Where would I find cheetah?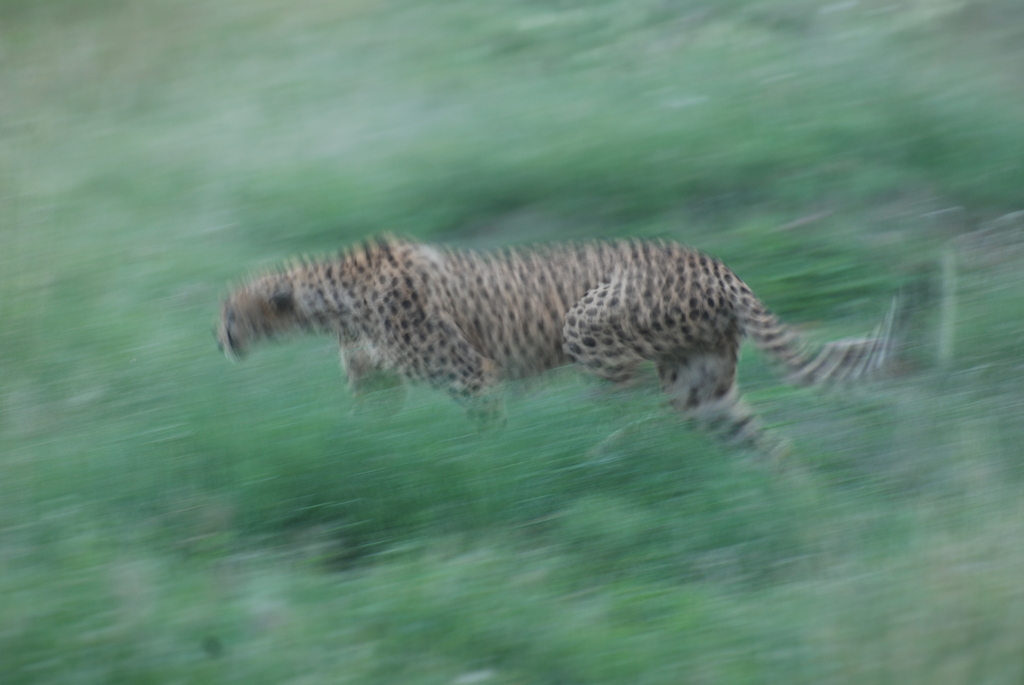
At crop(209, 223, 928, 480).
